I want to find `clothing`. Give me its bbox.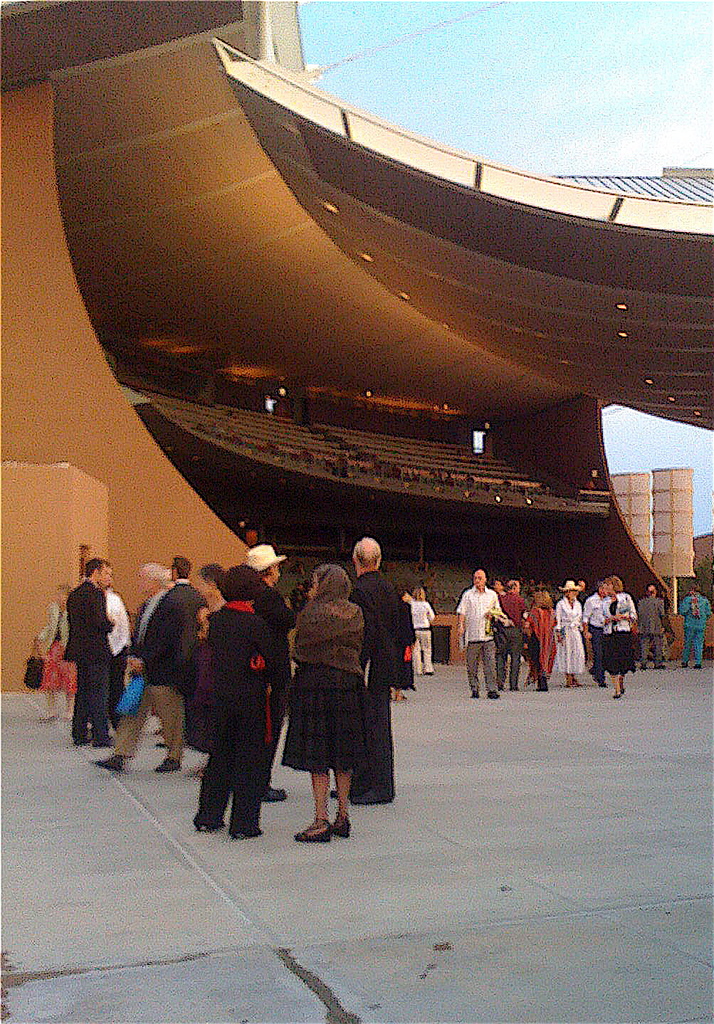
box(291, 567, 367, 771).
